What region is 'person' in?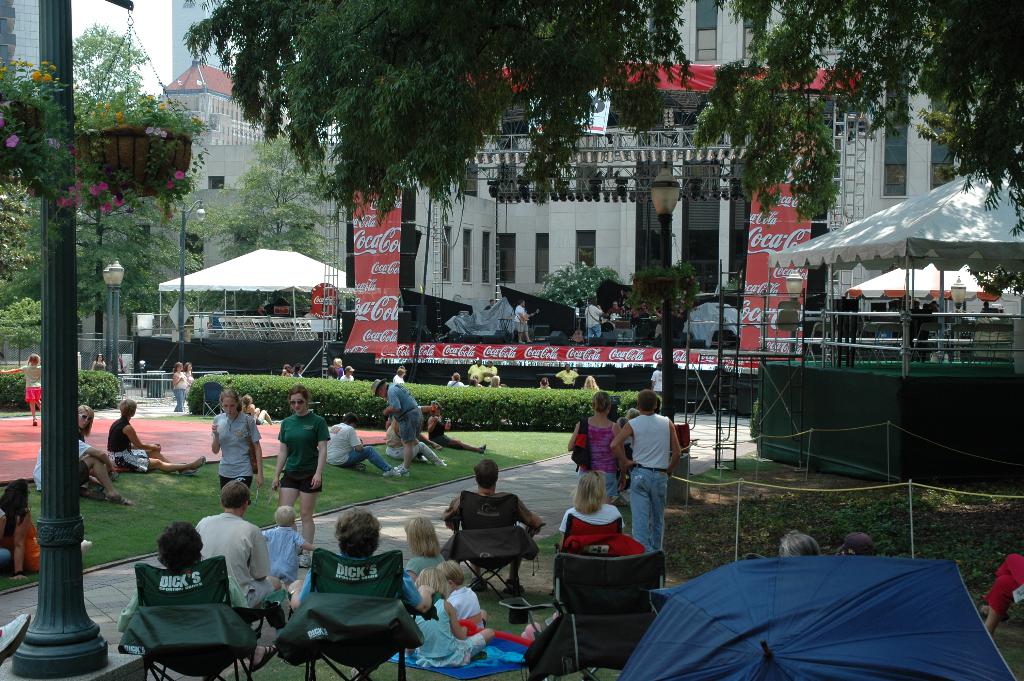
<bbox>423, 403, 486, 454</bbox>.
